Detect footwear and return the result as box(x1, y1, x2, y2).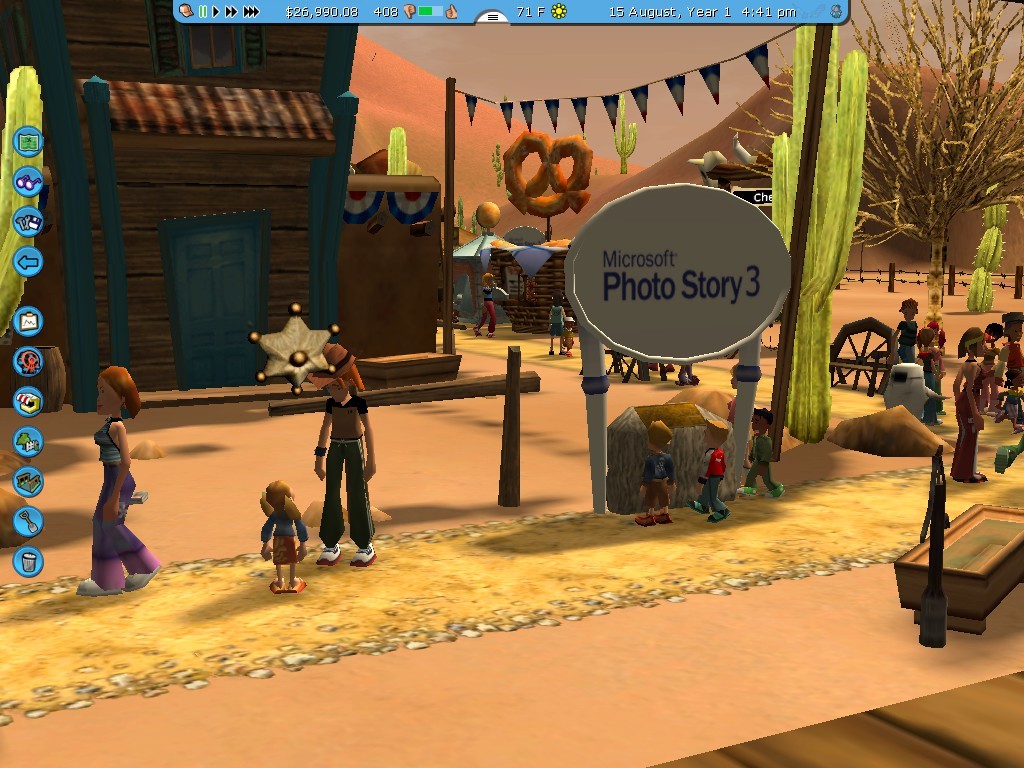
box(635, 513, 671, 524).
